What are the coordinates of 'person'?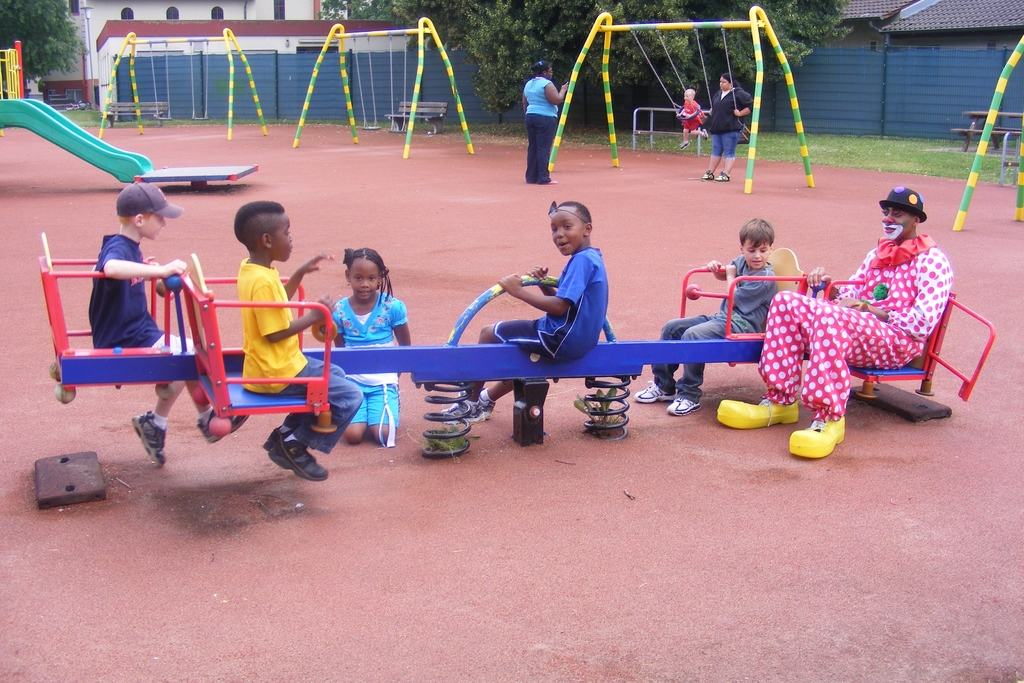
rect(714, 186, 954, 459).
